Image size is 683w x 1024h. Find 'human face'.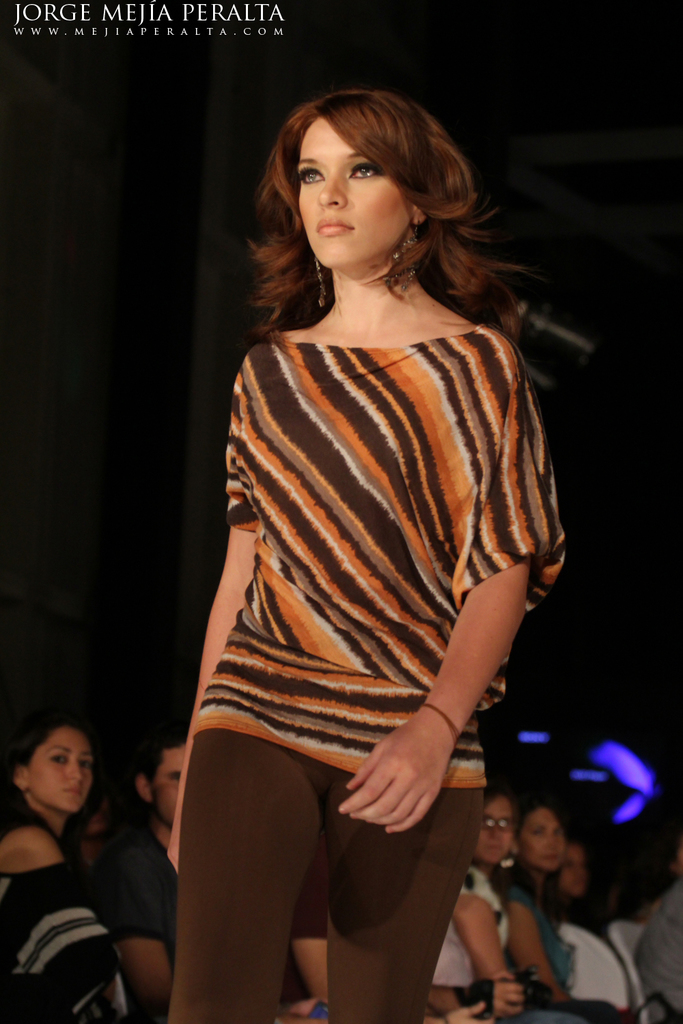
[left=20, top=725, right=91, bottom=816].
